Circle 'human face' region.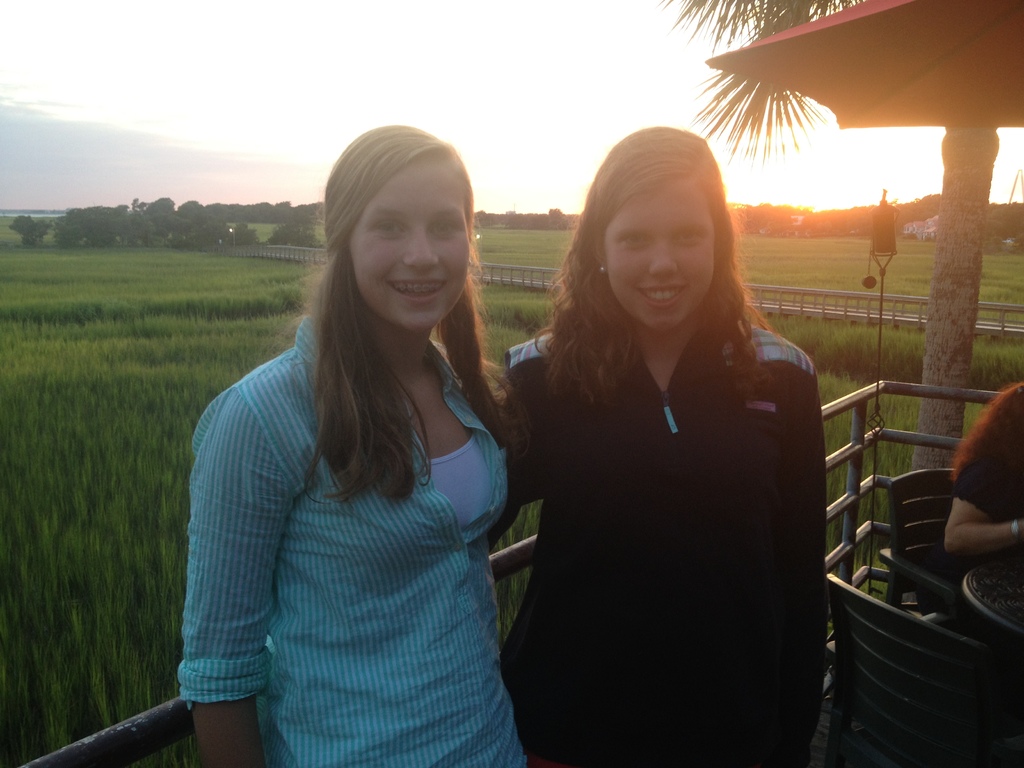
Region: BBox(348, 162, 471, 330).
